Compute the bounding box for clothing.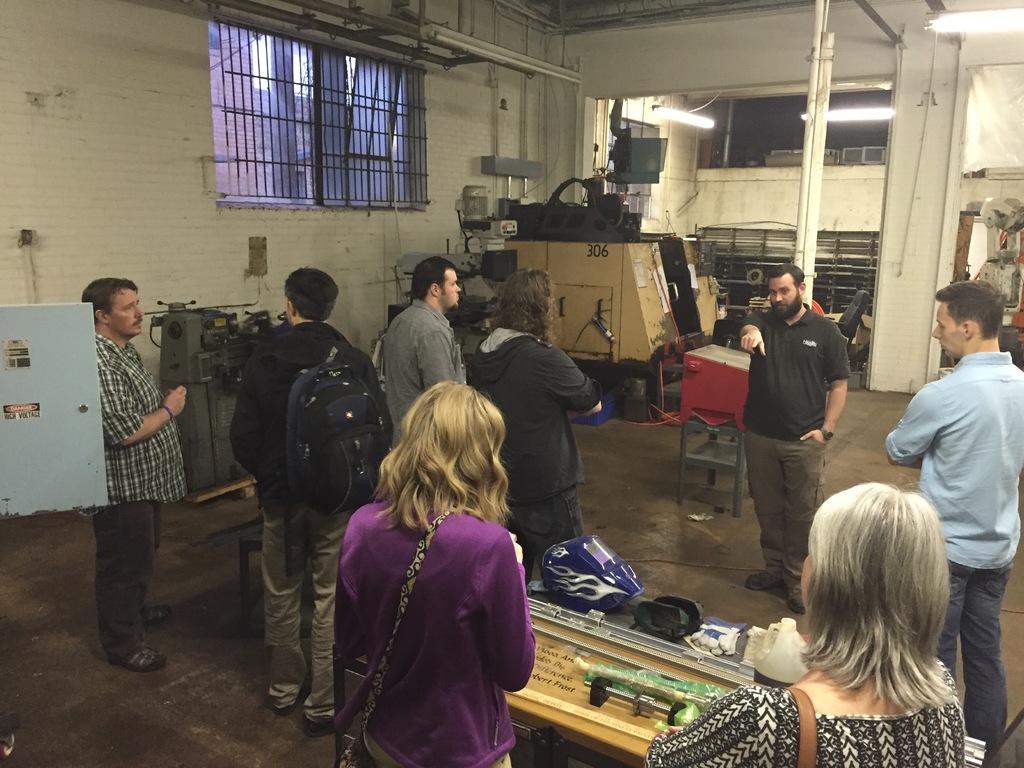
detection(384, 301, 463, 439).
